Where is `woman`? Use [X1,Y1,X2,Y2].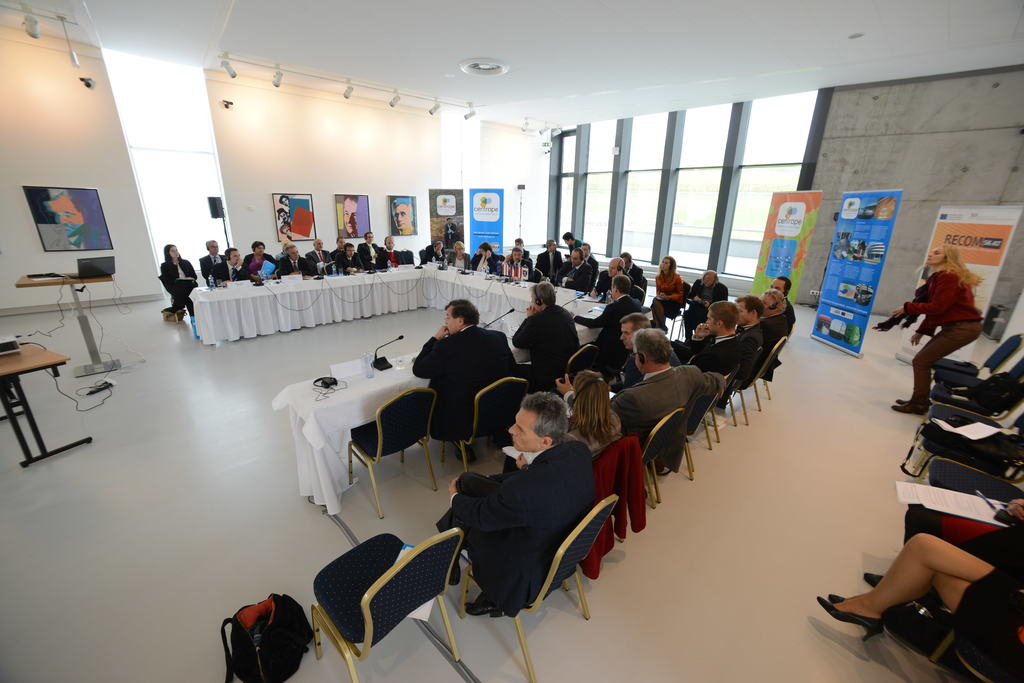
[476,240,500,271].
